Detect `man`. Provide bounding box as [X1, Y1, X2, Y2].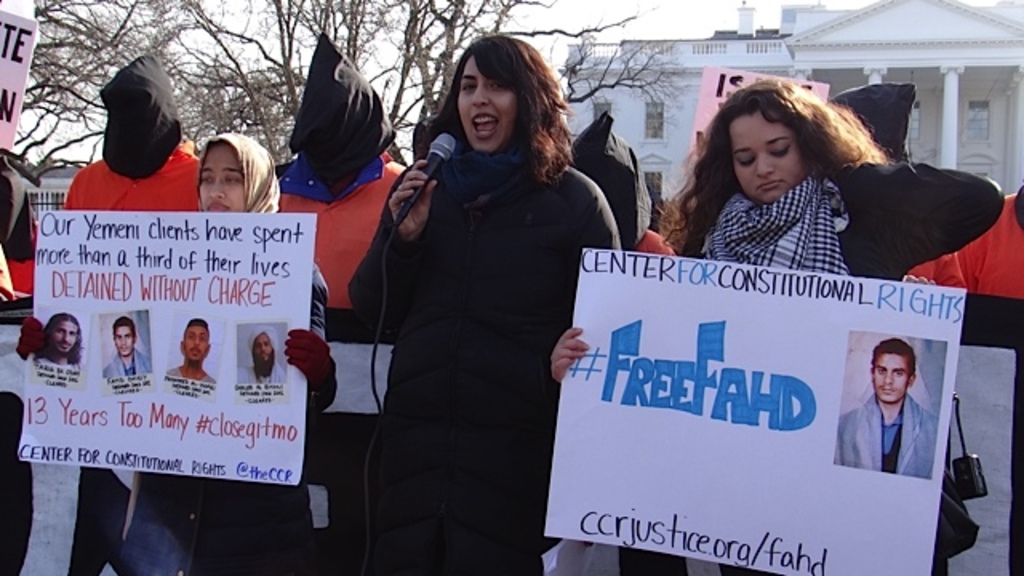
[835, 339, 938, 475].
